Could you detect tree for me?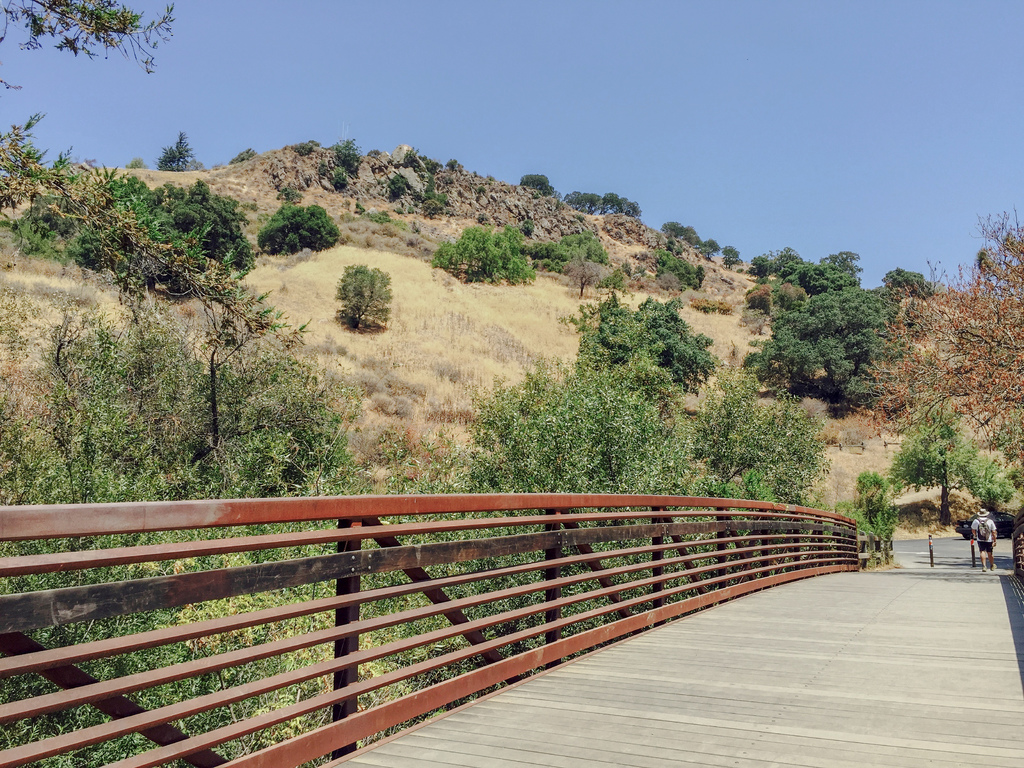
Detection result: [0,1,180,72].
